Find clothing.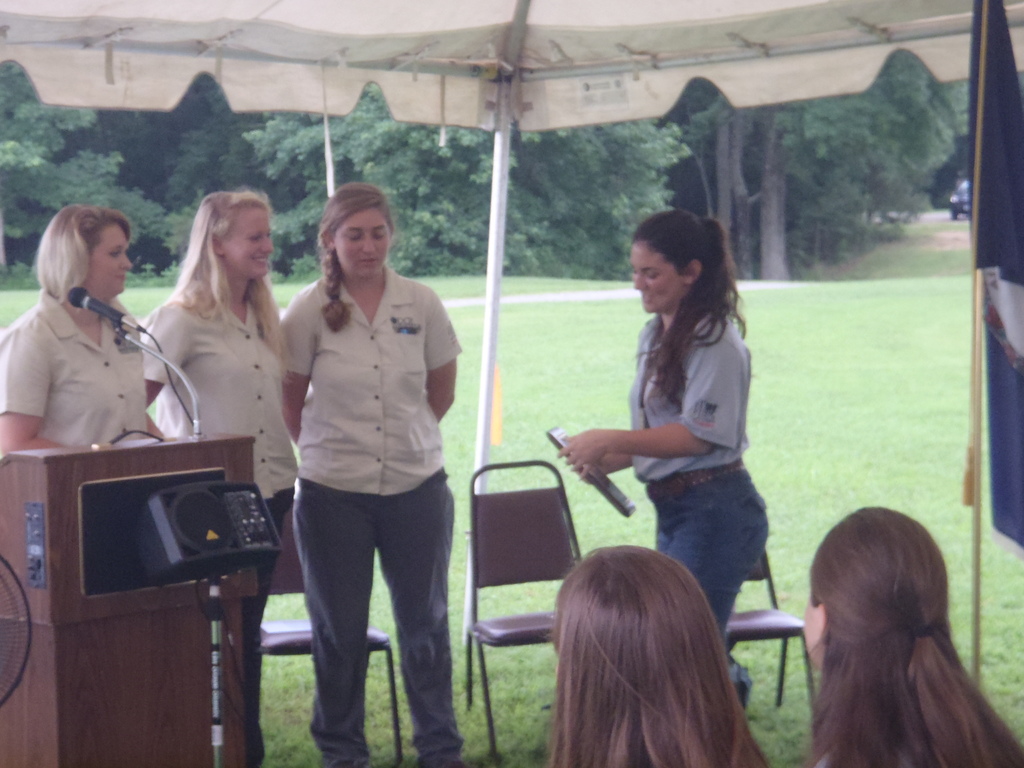
[253, 205, 465, 725].
